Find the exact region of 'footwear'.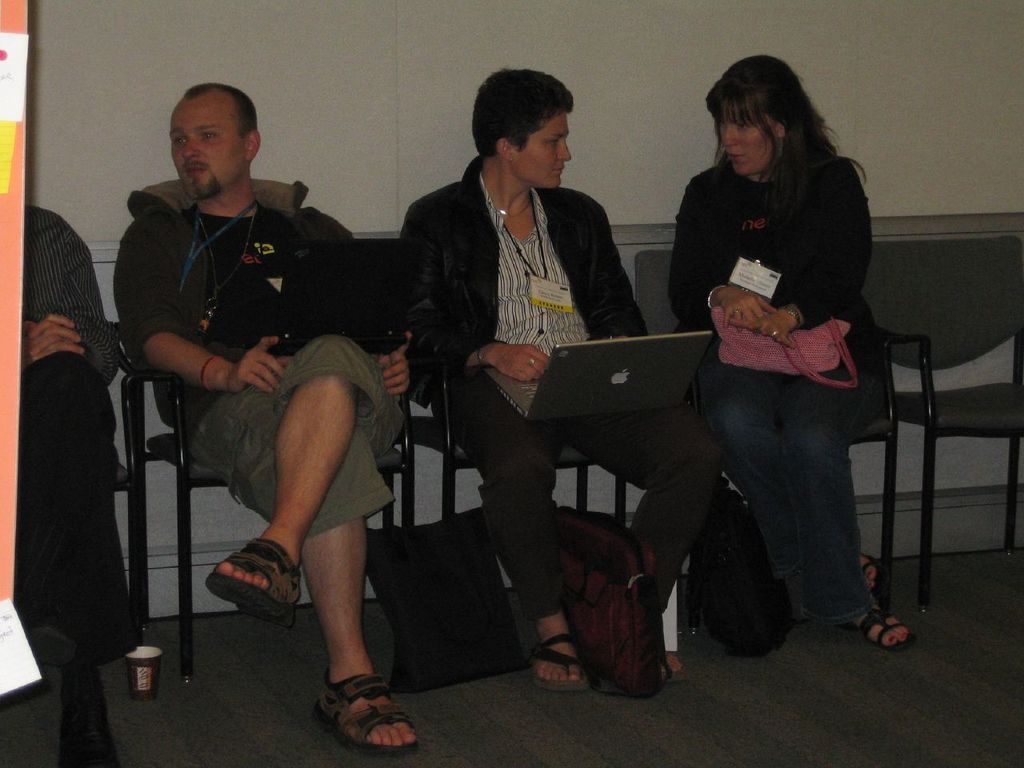
Exact region: <region>855, 546, 886, 596</region>.
